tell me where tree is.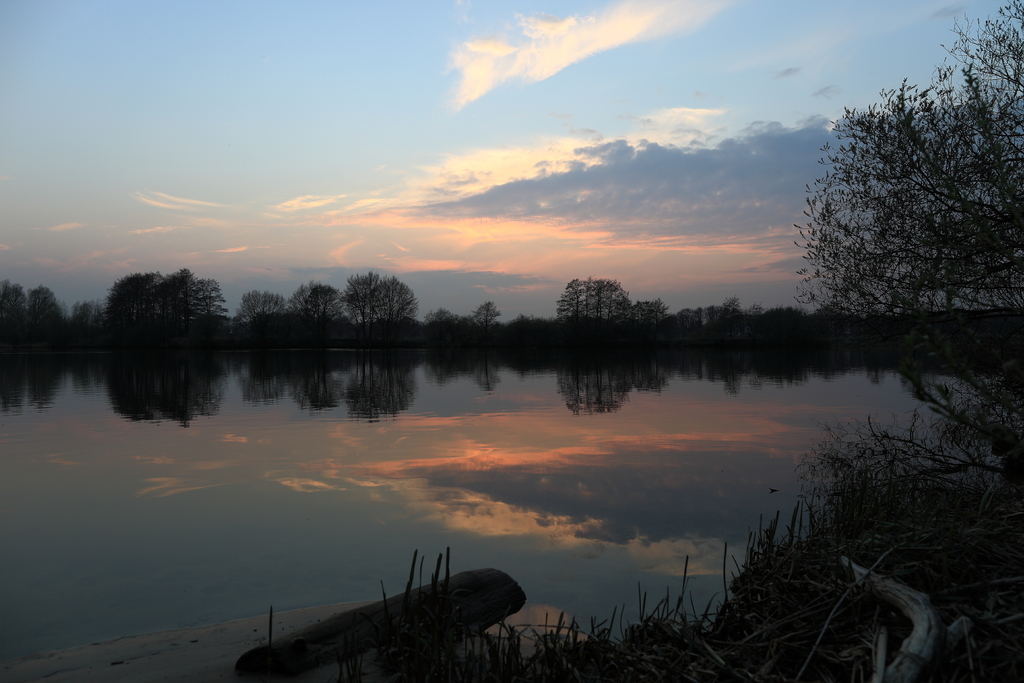
tree is at bbox=(348, 262, 418, 345).
